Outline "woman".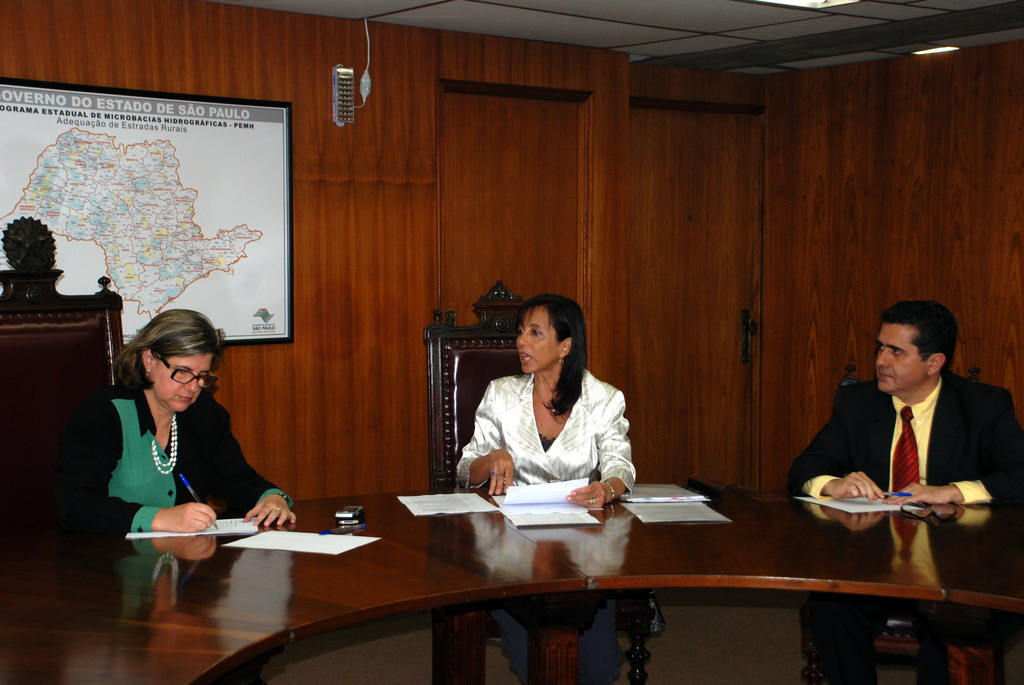
Outline: 60/306/304/537.
